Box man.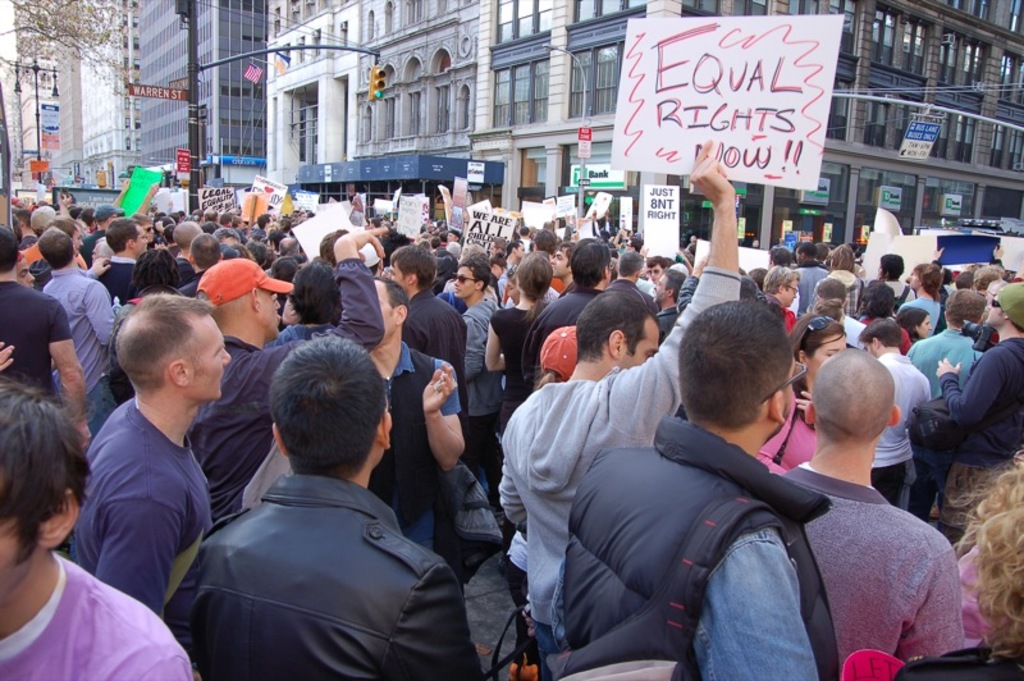
region(168, 321, 479, 676).
